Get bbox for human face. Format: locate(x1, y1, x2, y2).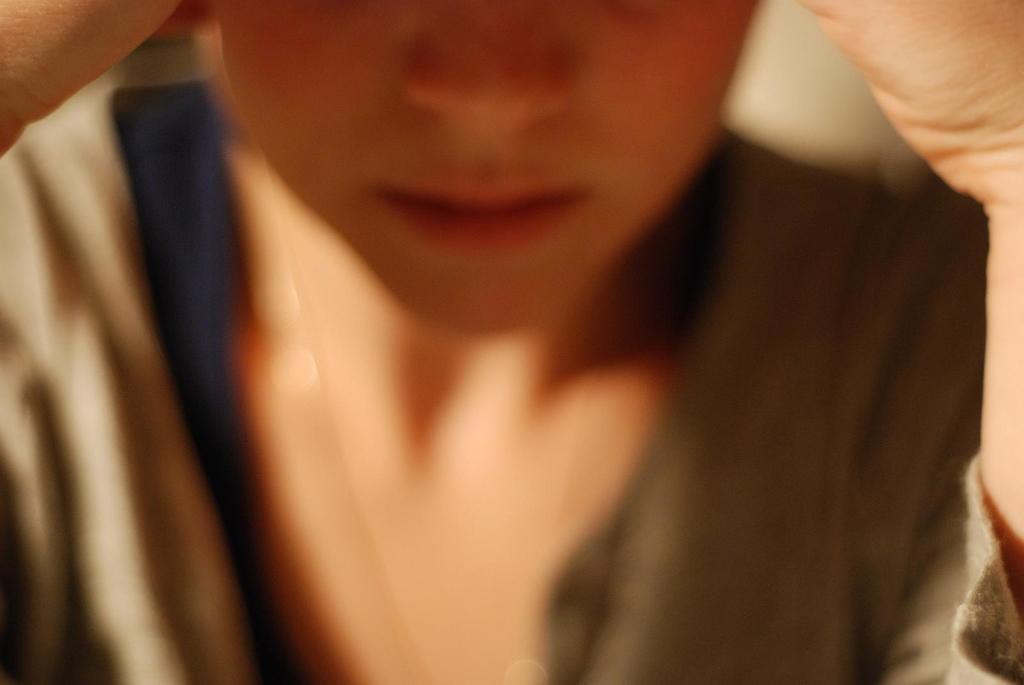
locate(215, 0, 758, 331).
